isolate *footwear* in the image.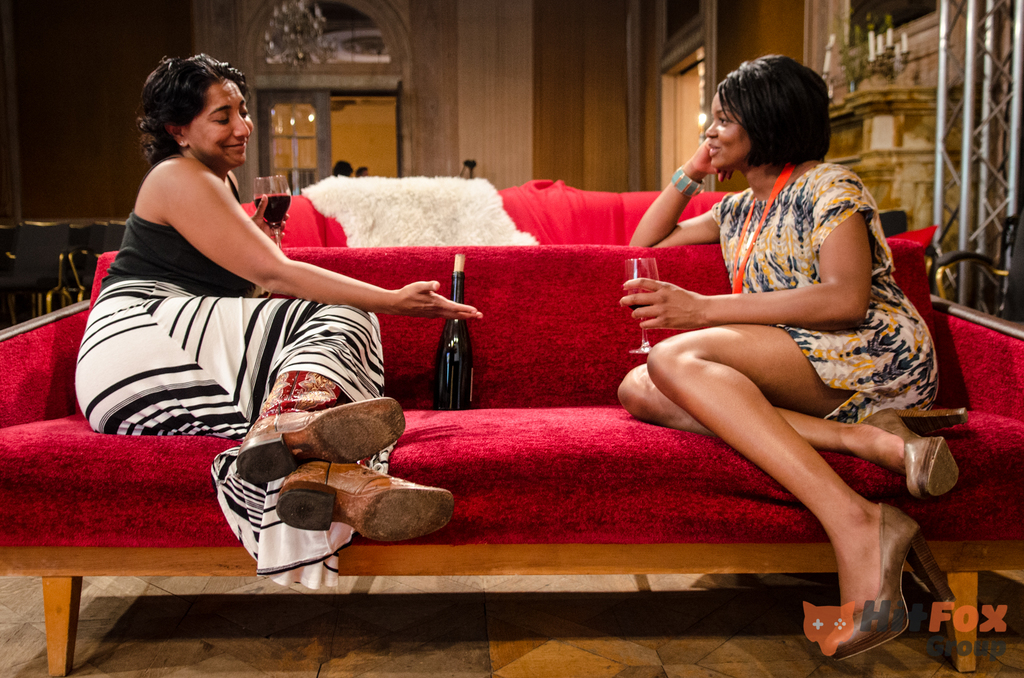
Isolated region: (left=856, top=403, right=970, bottom=501).
